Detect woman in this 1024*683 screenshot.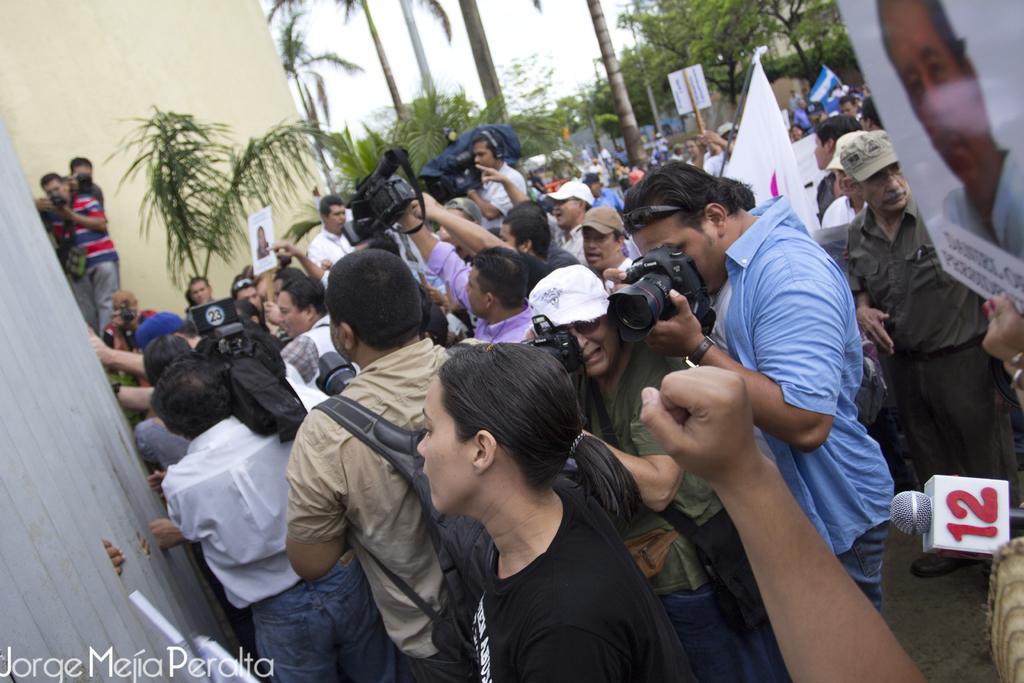
Detection: rect(401, 349, 671, 682).
